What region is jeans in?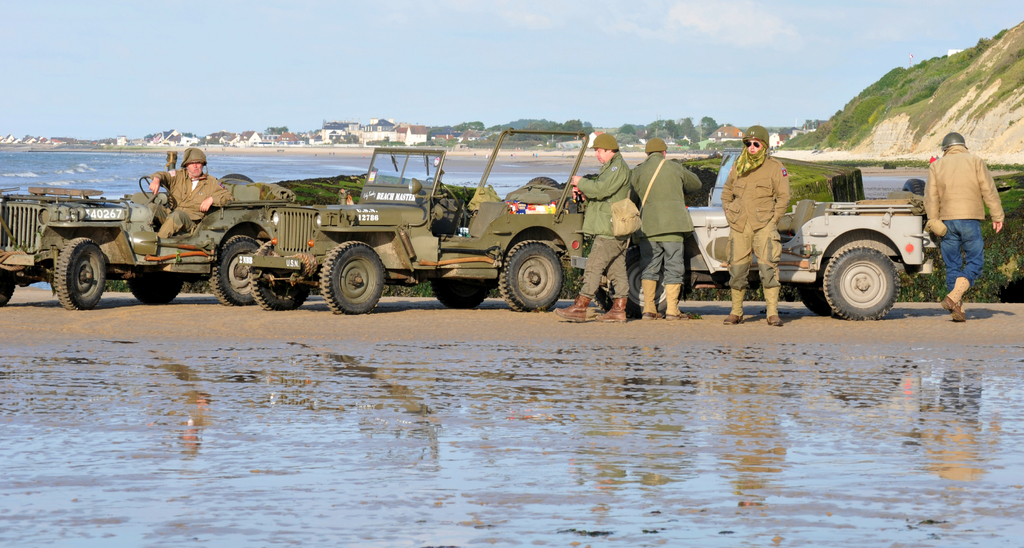
586,235,630,294.
